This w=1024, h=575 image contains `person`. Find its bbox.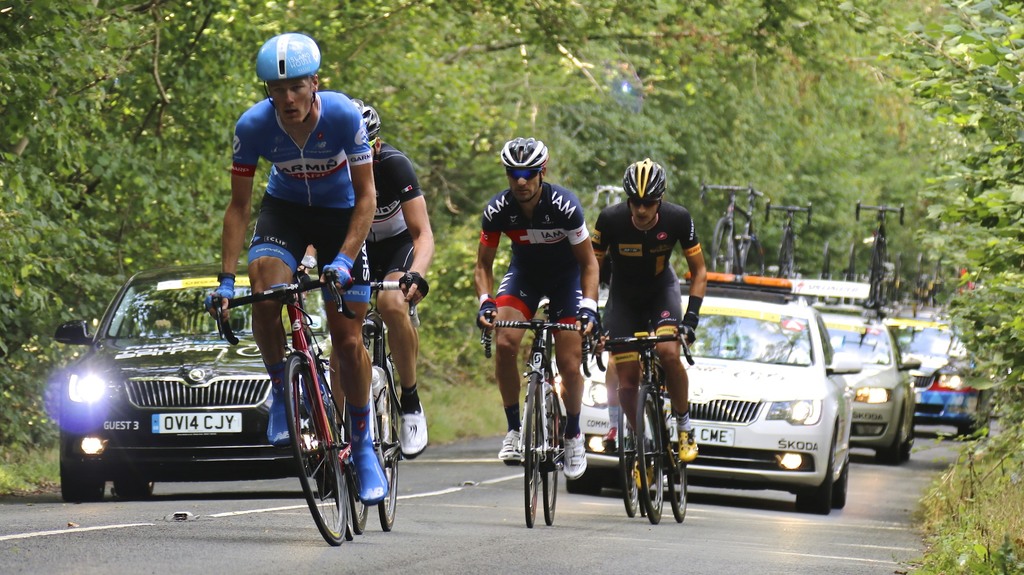
[x1=472, y1=132, x2=601, y2=487].
